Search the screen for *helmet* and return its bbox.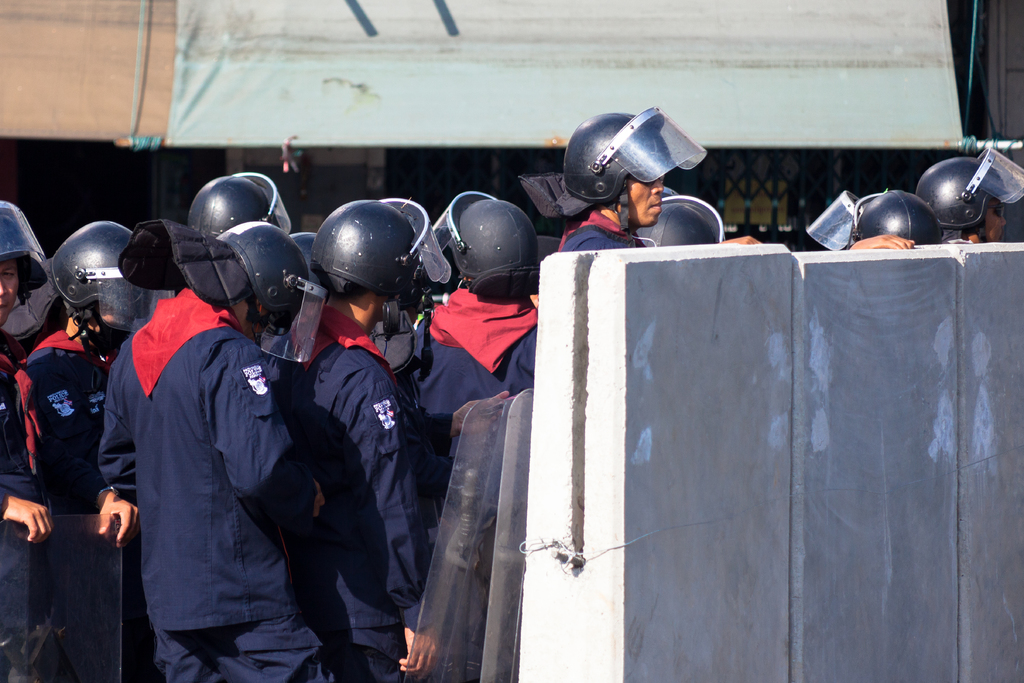
Found: 299, 195, 437, 324.
